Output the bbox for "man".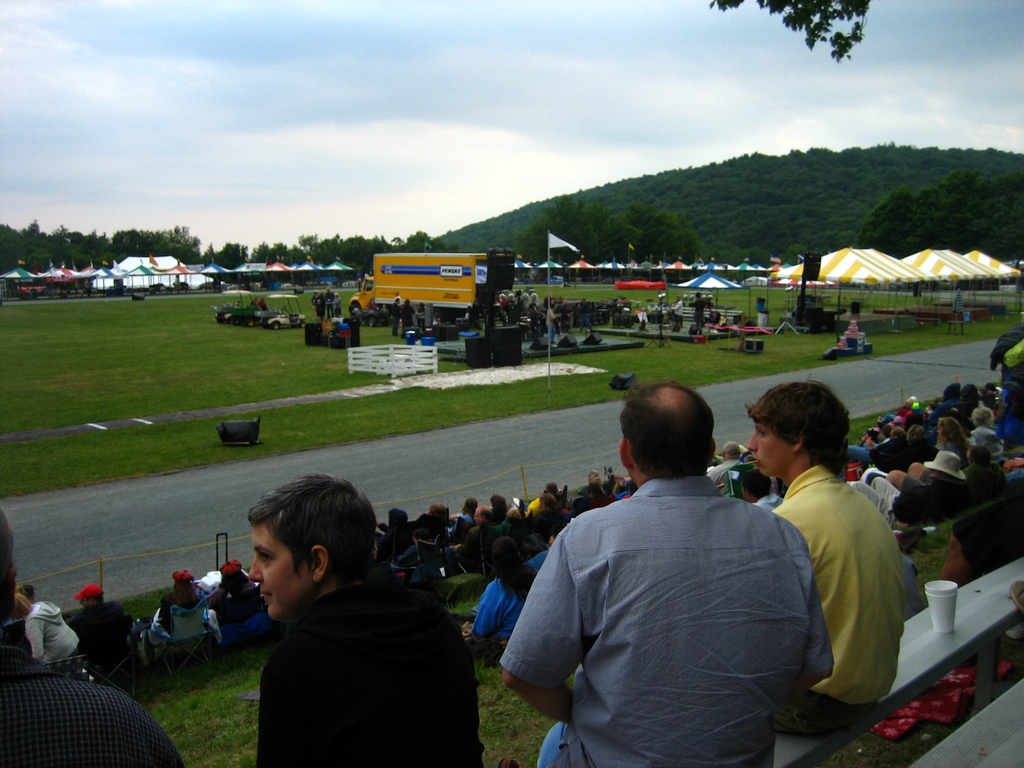
742, 466, 784, 509.
